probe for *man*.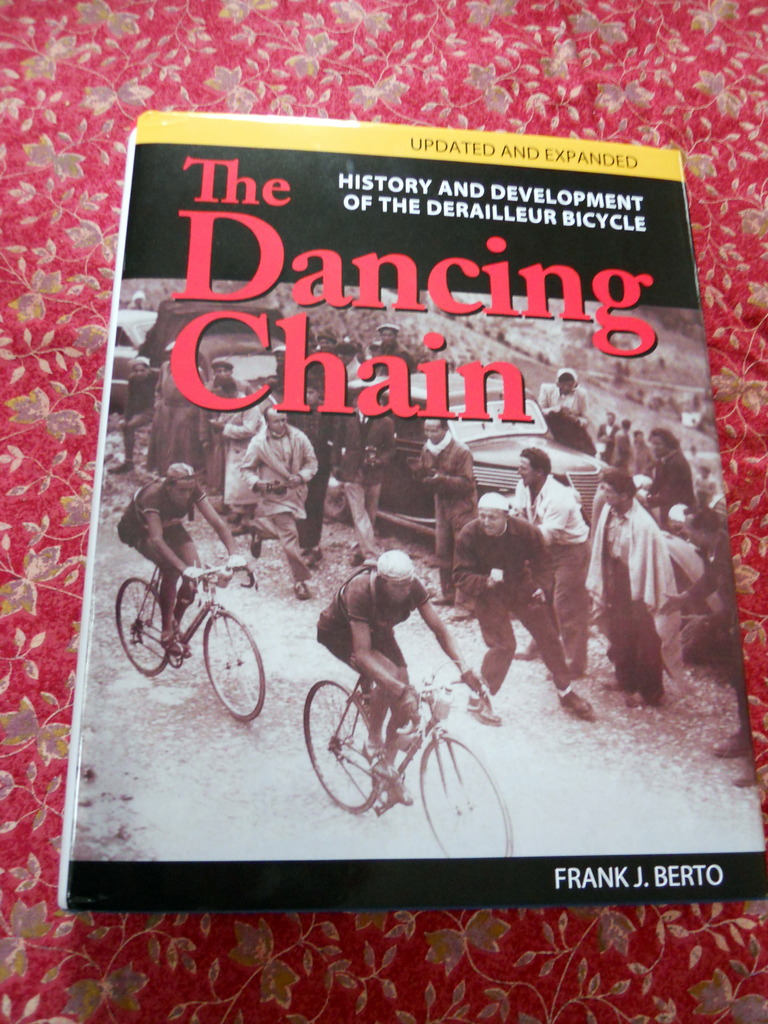
Probe result: BBox(412, 417, 480, 620).
